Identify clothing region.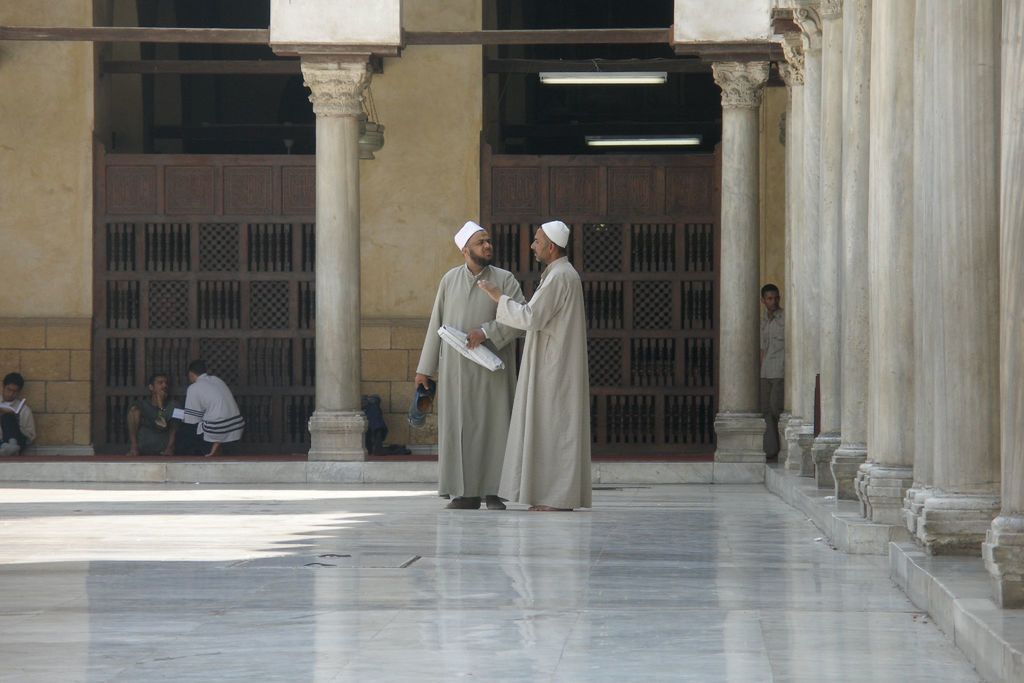
Region: 122,393,188,456.
